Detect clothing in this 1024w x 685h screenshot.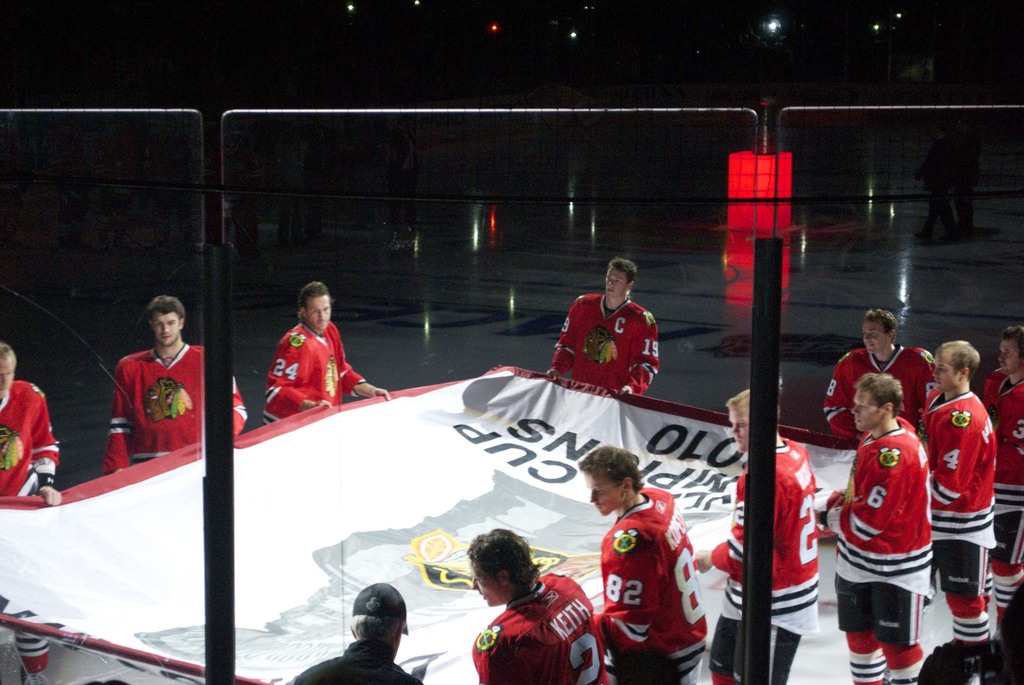
Detection: (550, 287, 670, 414).
